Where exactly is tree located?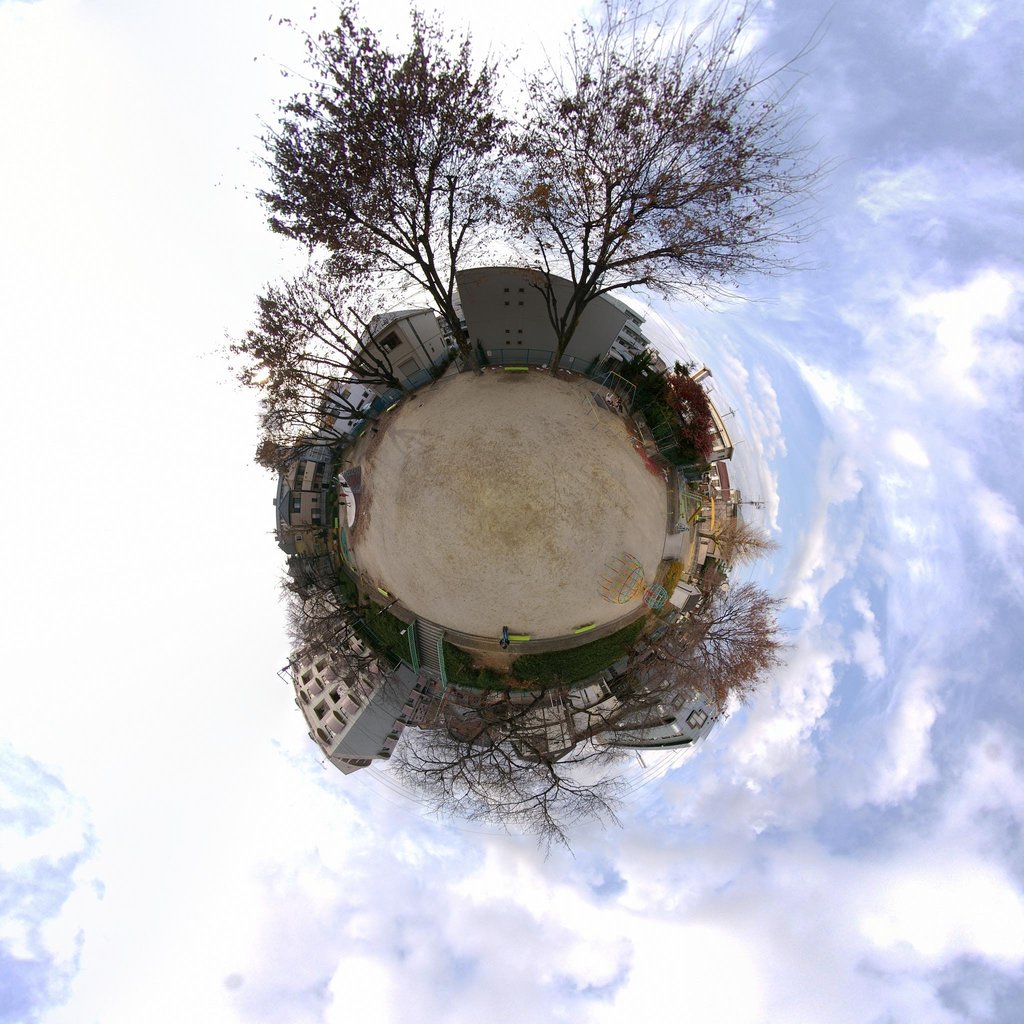
Its bounding box is {"x1": 626, "y1": 586, "x2": 799, "y2": 722}.
